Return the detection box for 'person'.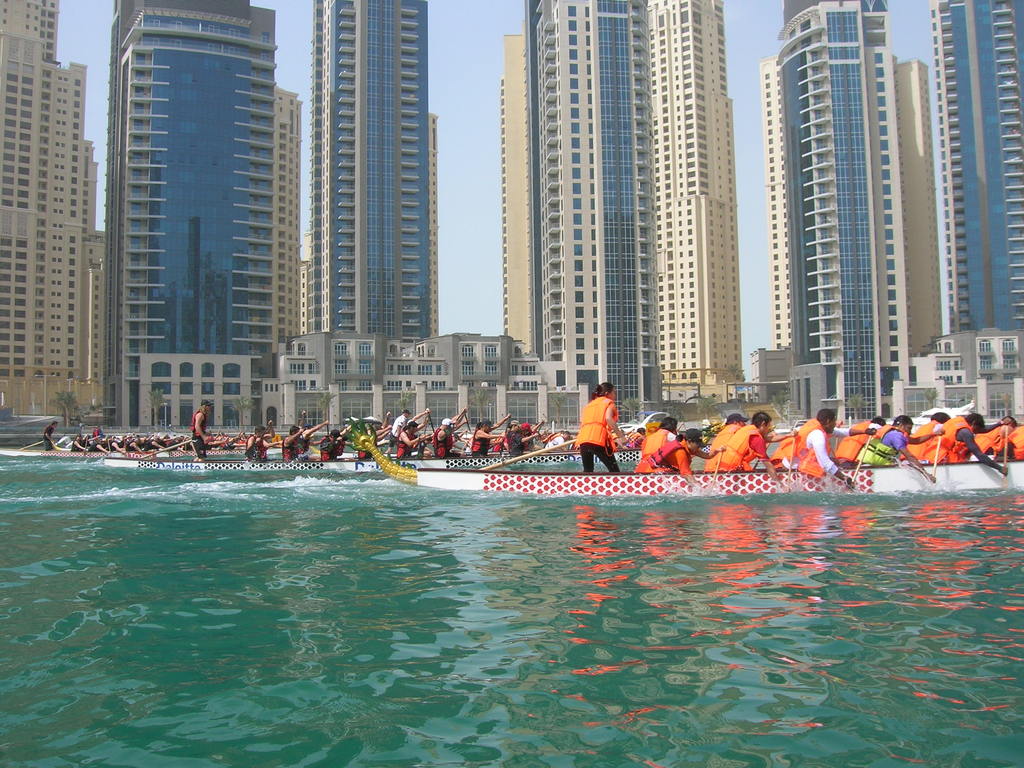
(321, 421, 344, 460).
